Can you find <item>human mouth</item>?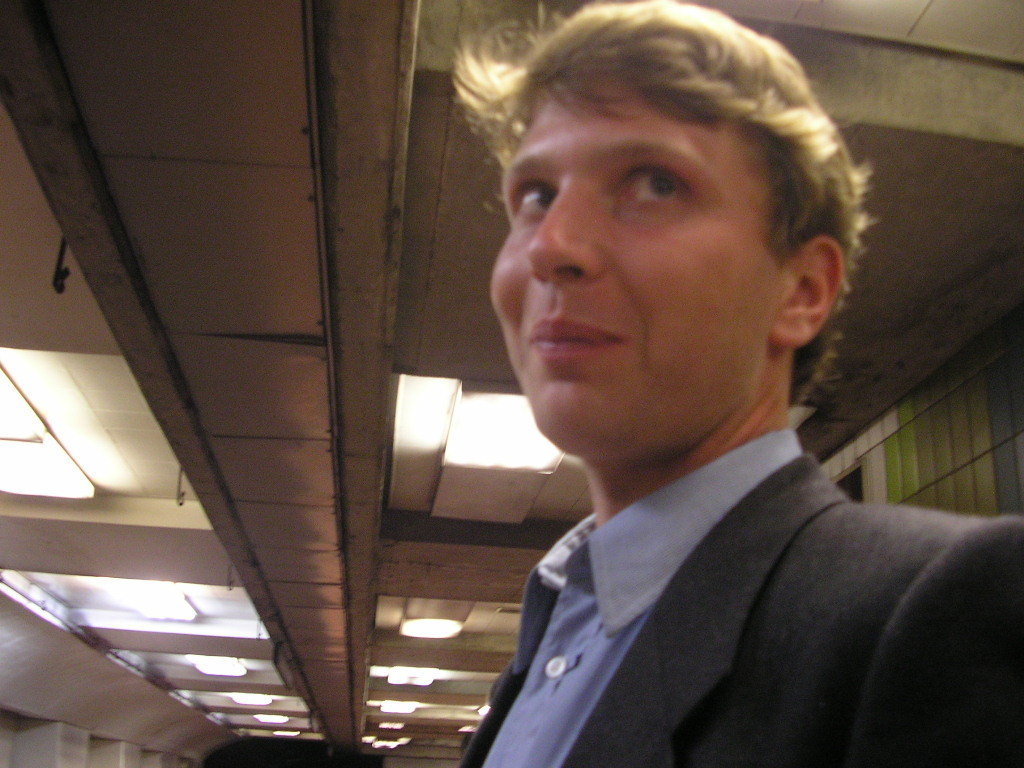
Yes, bounding box: bbox=[531, 314, 619, 355].
